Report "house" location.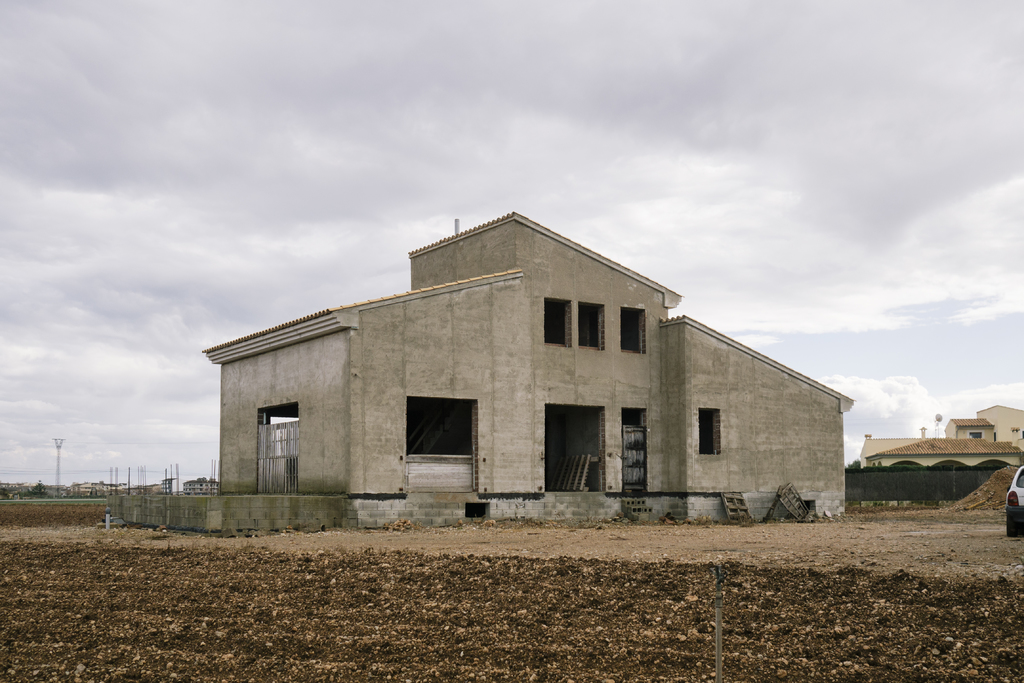
Report: {"left": 180, "top": 477, "right": 219, "bottom": 495}.
